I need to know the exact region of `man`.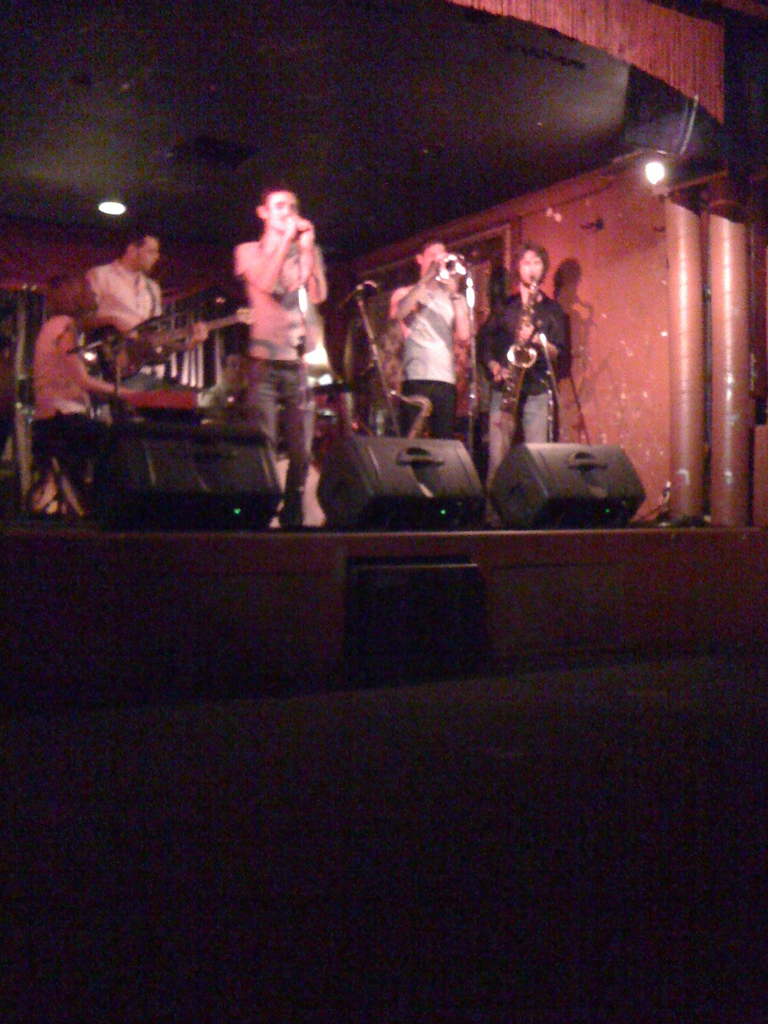
Region: bbox=(472, 244, 568, 531).
